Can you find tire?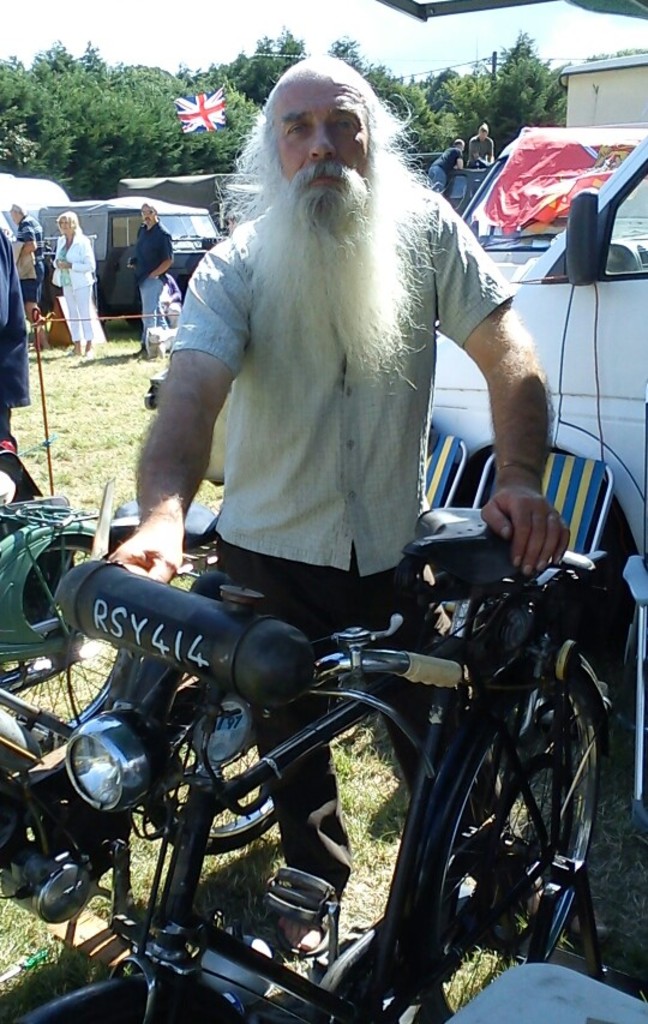
Yes, bounding box: <box>140,665,300,851</box>.
